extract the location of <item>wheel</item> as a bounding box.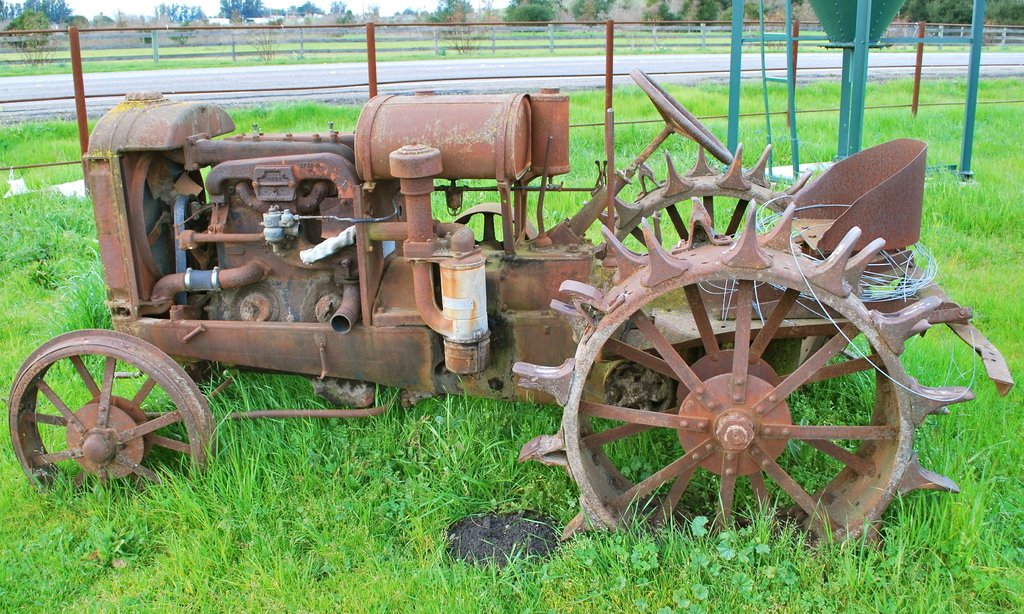
box(590, 138, 804, 254).
